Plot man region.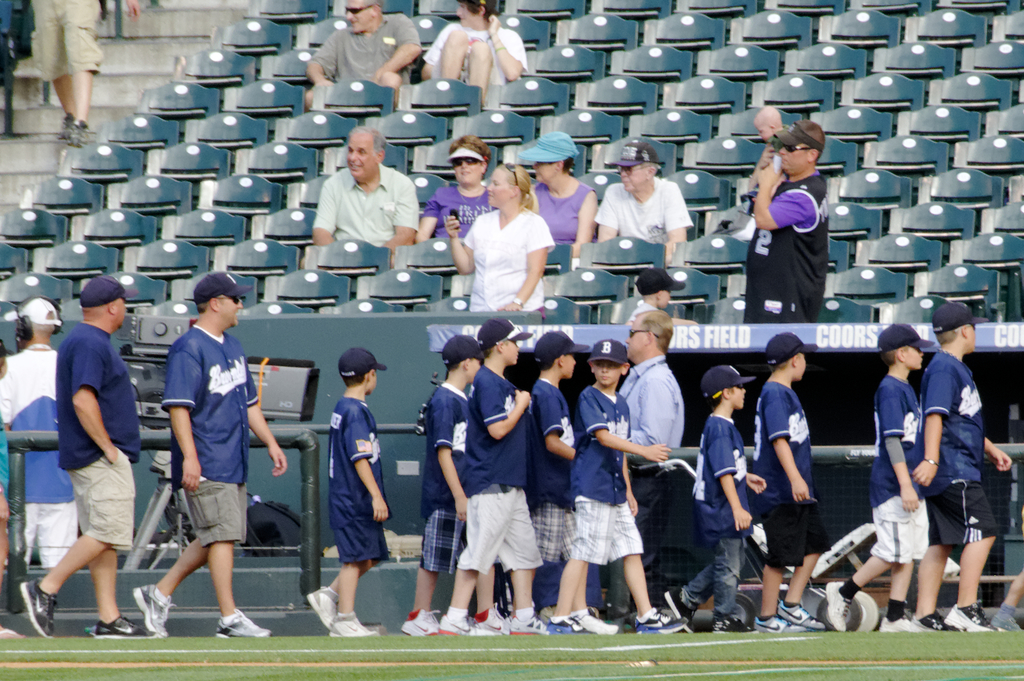
Plotted at (136, 268, 288, 636).
